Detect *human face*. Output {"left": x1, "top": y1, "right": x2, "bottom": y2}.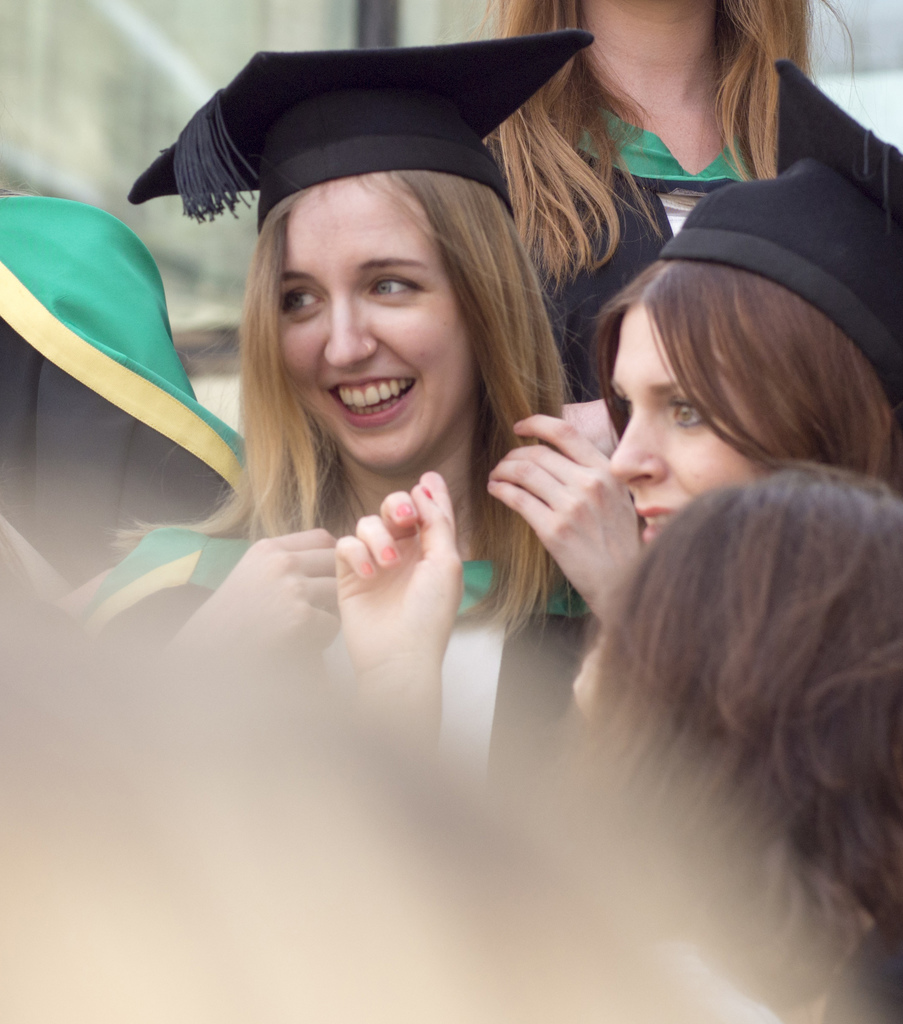
{"left": 276, "top": 189, "right": 475, "bottom": 476}.
